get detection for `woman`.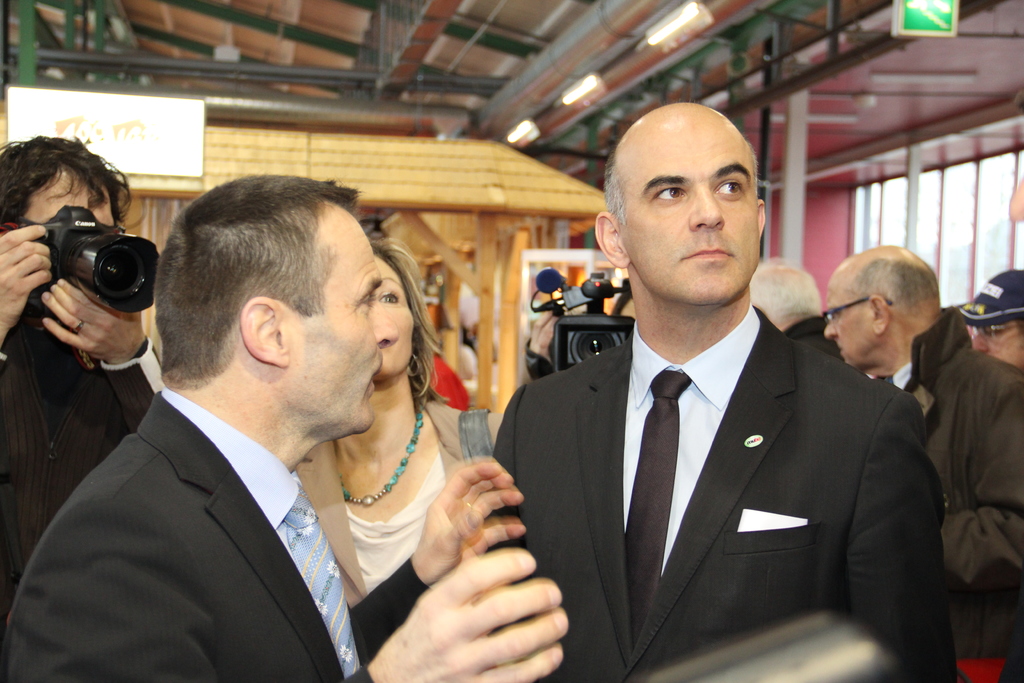
Detection: crop(288, 229, 509, 607).
